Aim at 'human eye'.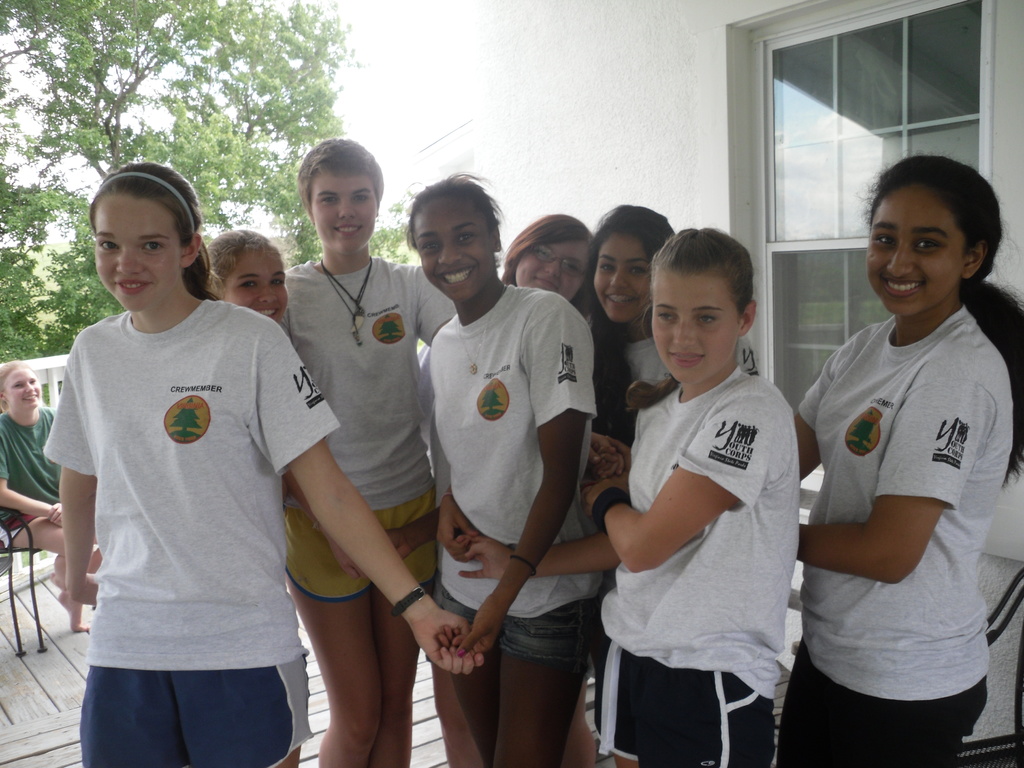
Aimed at [599,263,616,273].
